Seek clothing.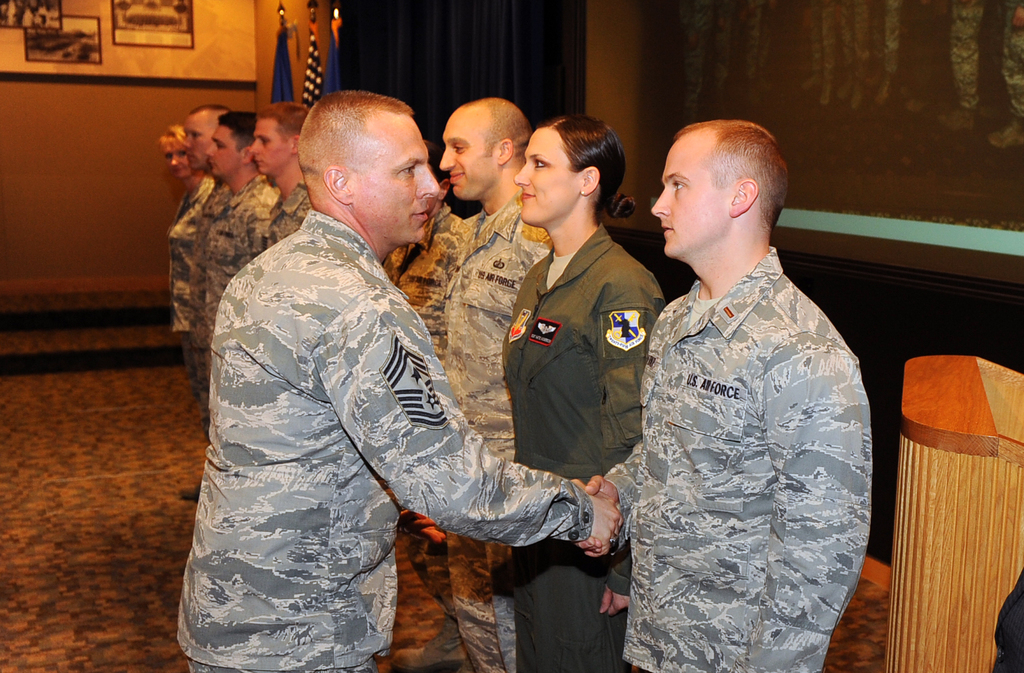
box(163, 170, 212, 364).
